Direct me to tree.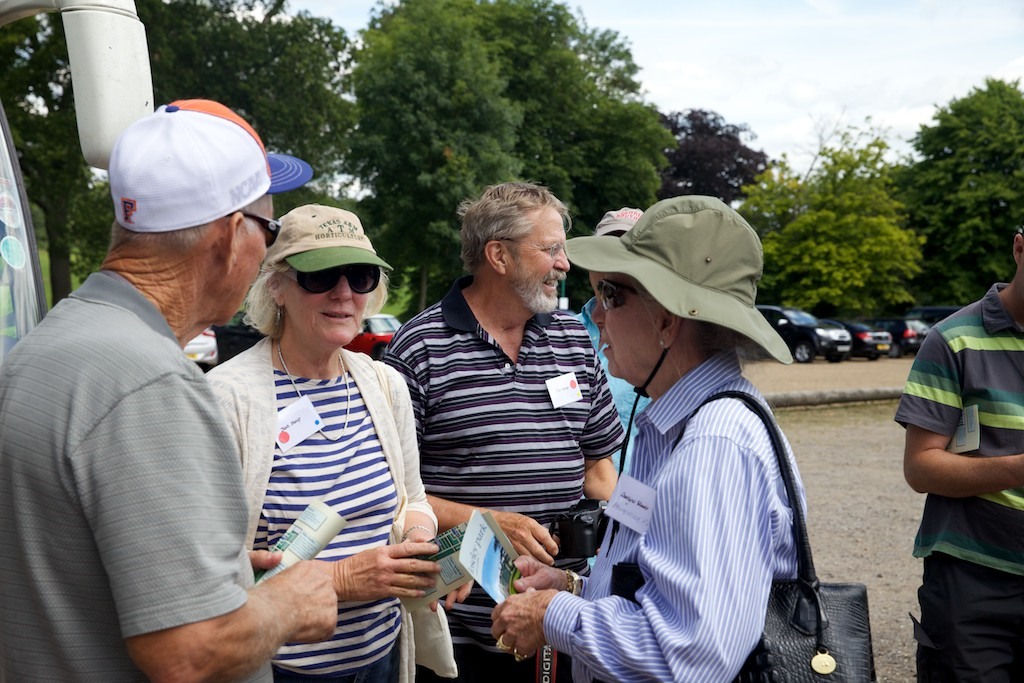
Direction: [left=663, top=106, right=775, bottom=200].
